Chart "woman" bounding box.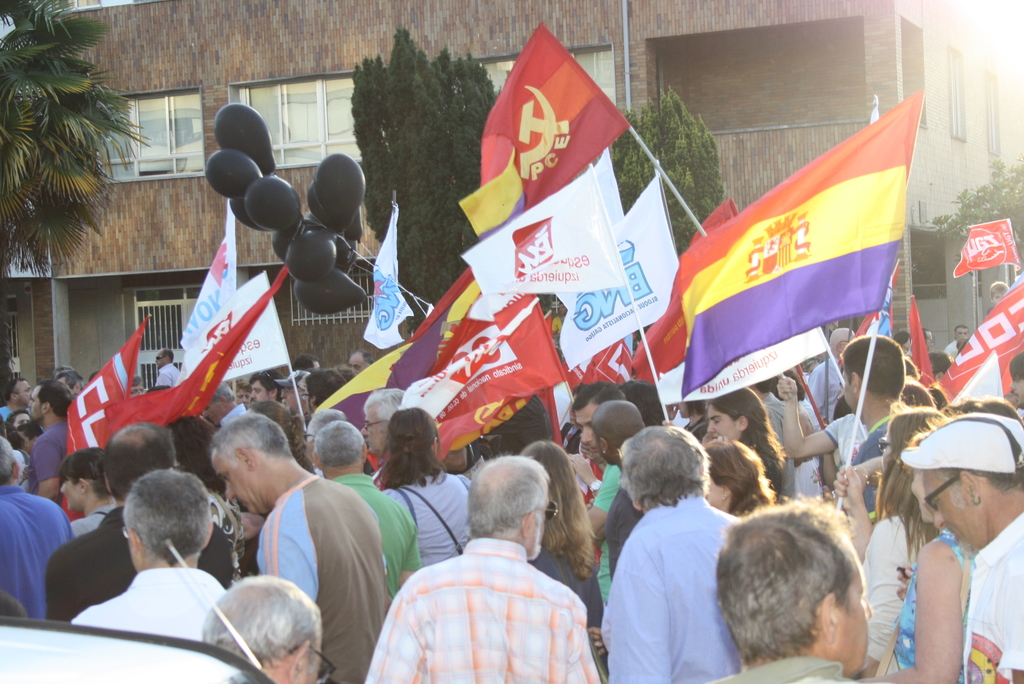
Charted: {"x1": 833, "y1": 402, "x2": 952, "y2": 671}.
